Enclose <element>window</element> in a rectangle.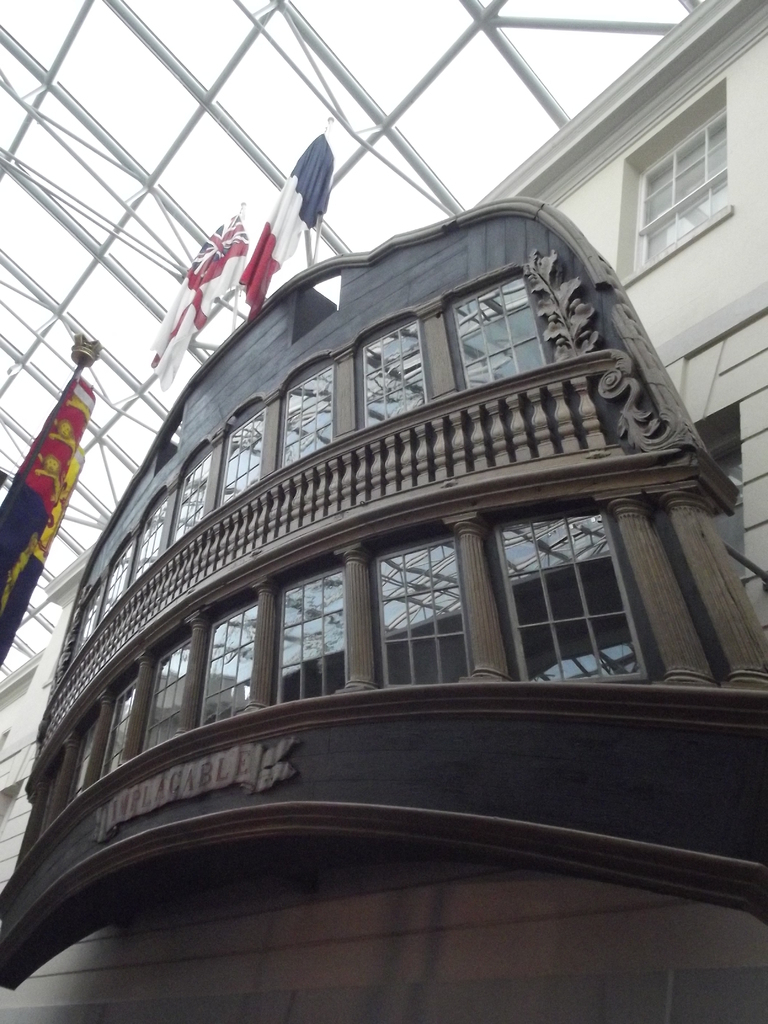
196, 601, 257, 727.
